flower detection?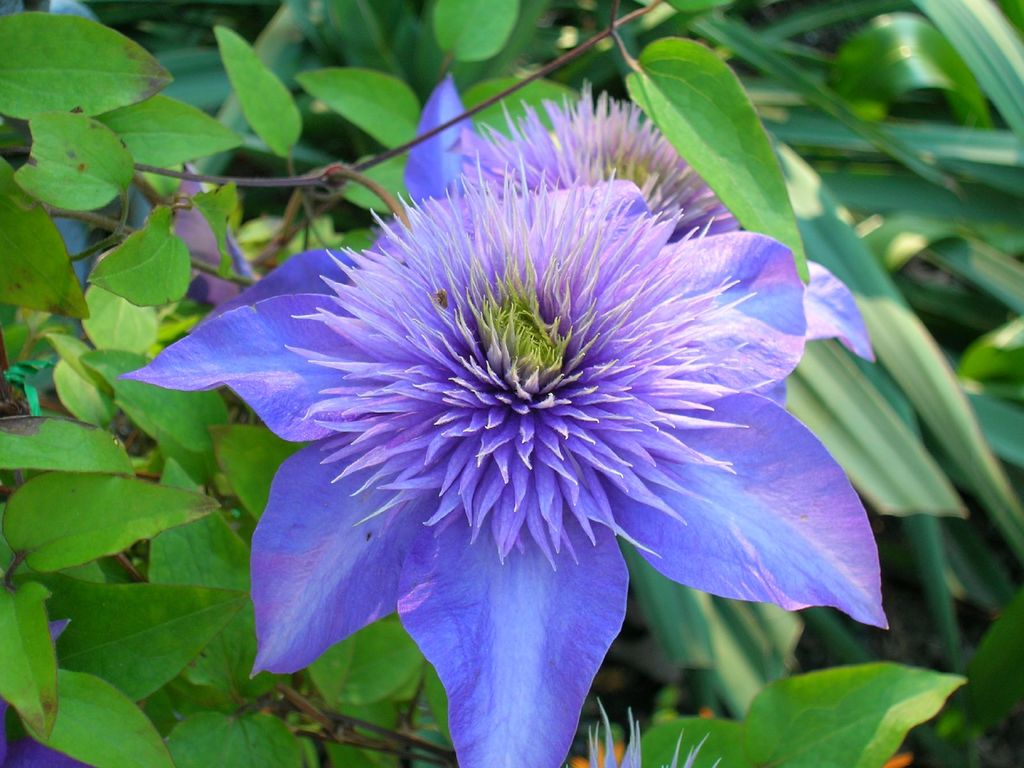
[left=0, top=616, right=90, bottom=767]
